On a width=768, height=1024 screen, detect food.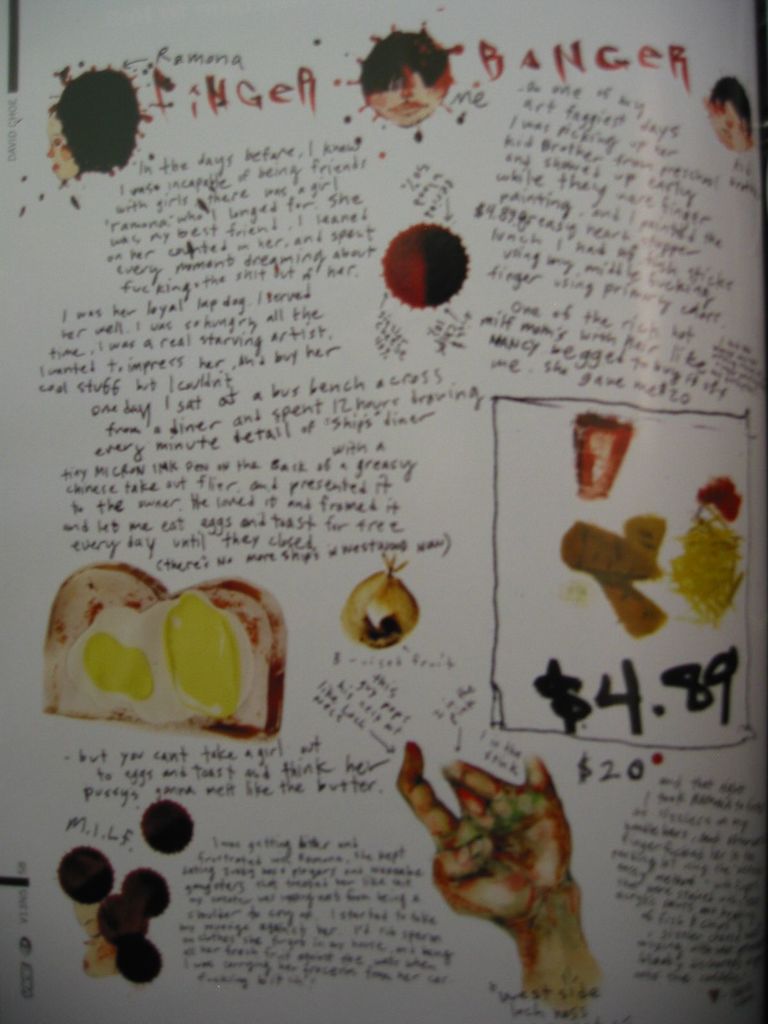
bbox=(596, 581, 667, 641).
